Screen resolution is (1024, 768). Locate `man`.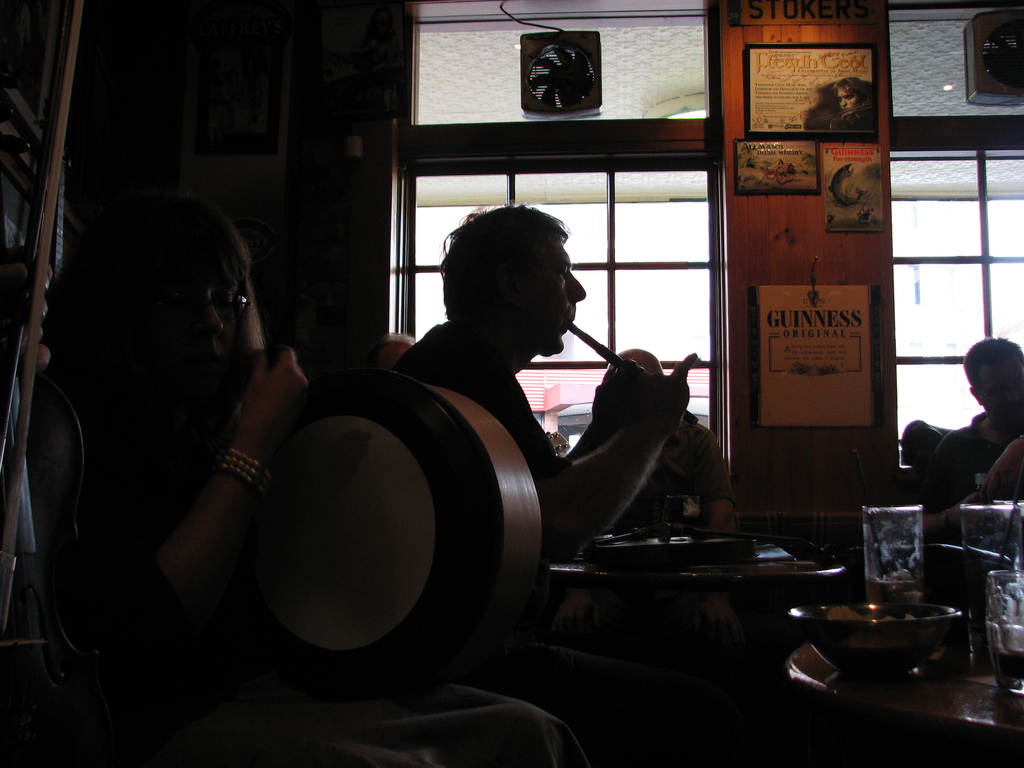
bbox=[918, 346, 1023, 532].
